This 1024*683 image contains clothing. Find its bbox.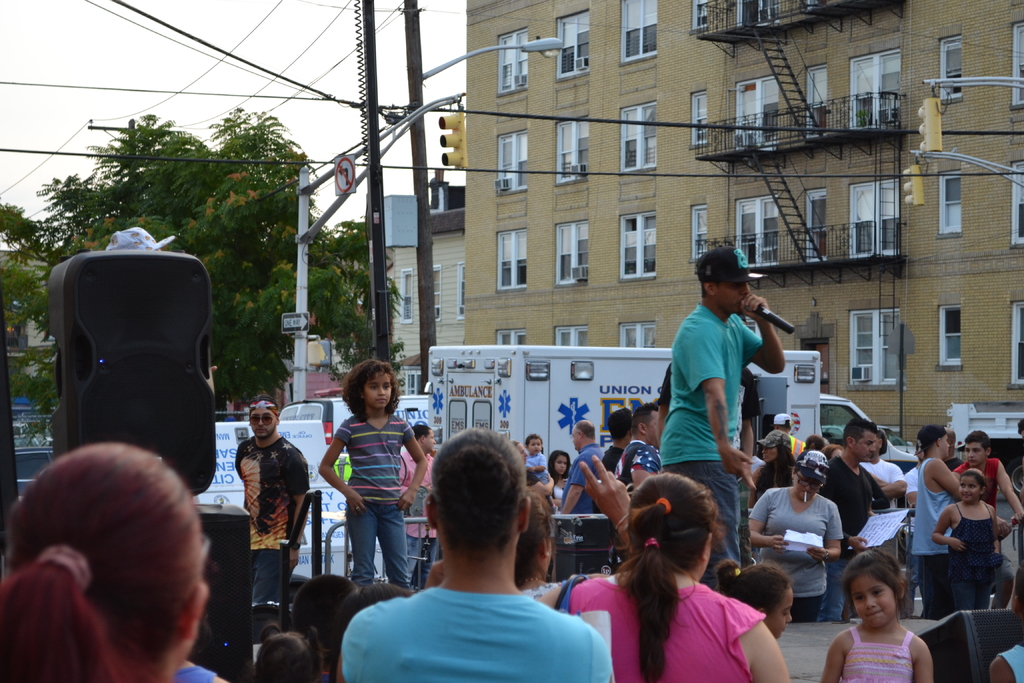
(662,299,762,570).
